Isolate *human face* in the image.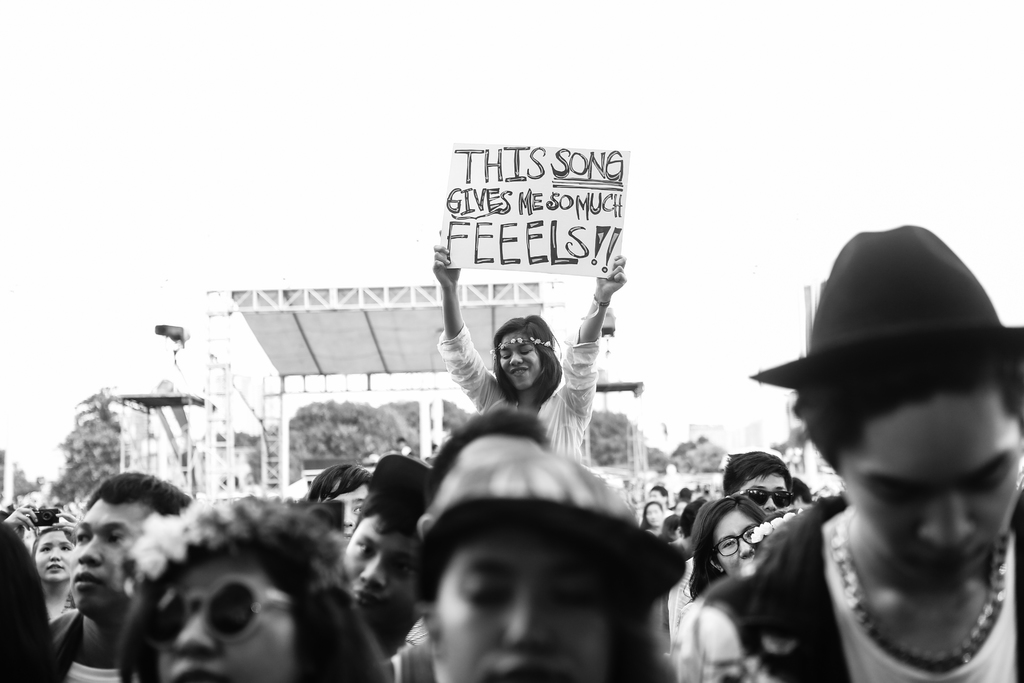
Isolated region: crop(717, 509, 762, 570).
